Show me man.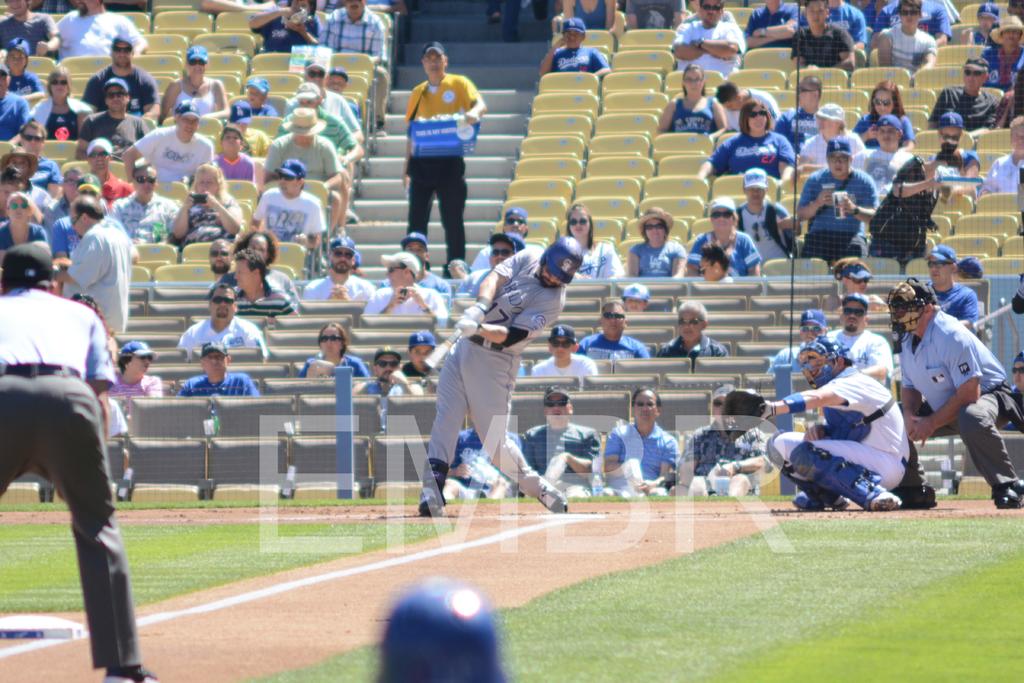
man is here: <box>653,295,727,372</box>.
